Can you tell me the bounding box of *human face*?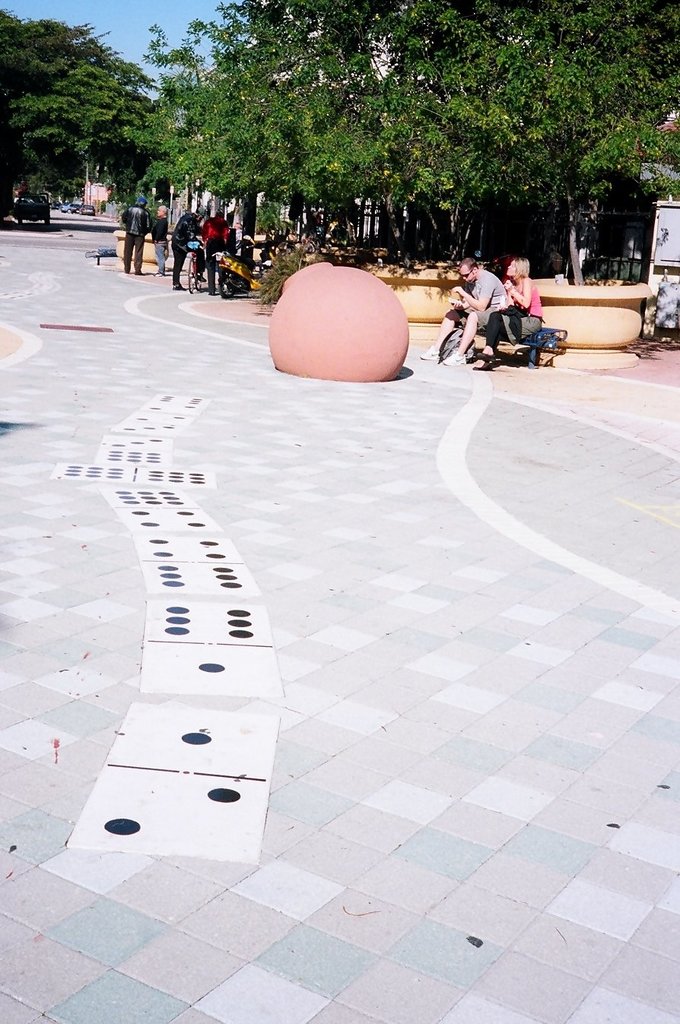
[462,271,475,283].
